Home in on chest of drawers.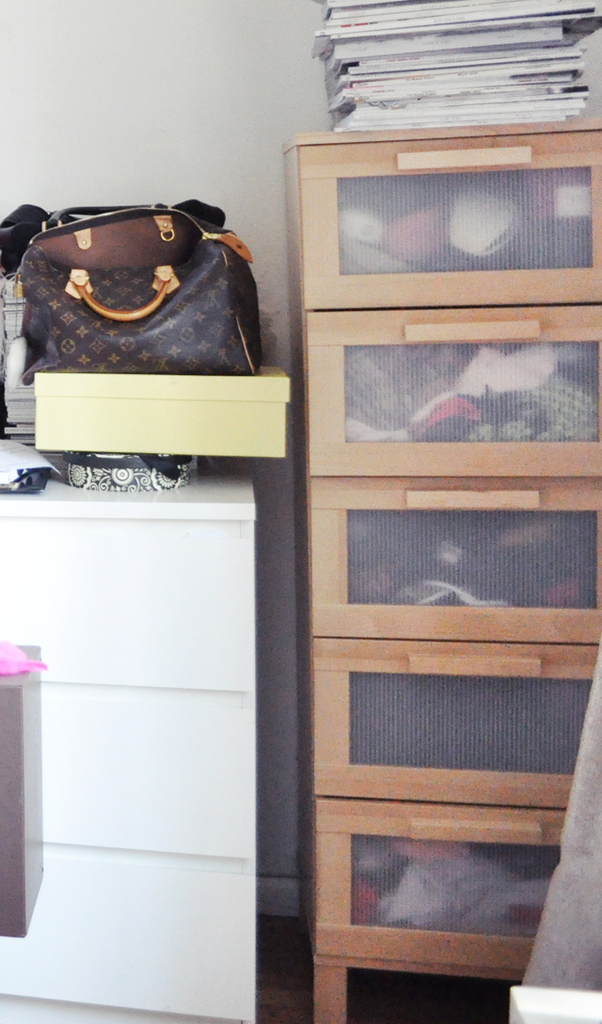
Homed in at {"x1": 0, "y1": 466, "x2": 255, "y2": 1023}.
